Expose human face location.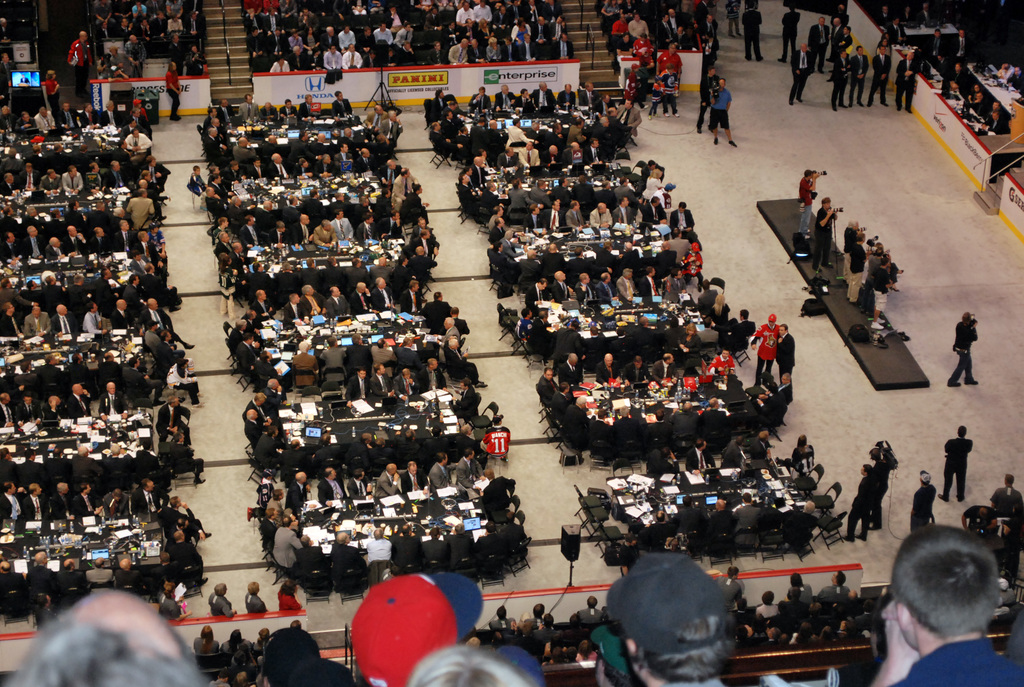
Exposed at left=216, top=175, right=225, bottom=184.
